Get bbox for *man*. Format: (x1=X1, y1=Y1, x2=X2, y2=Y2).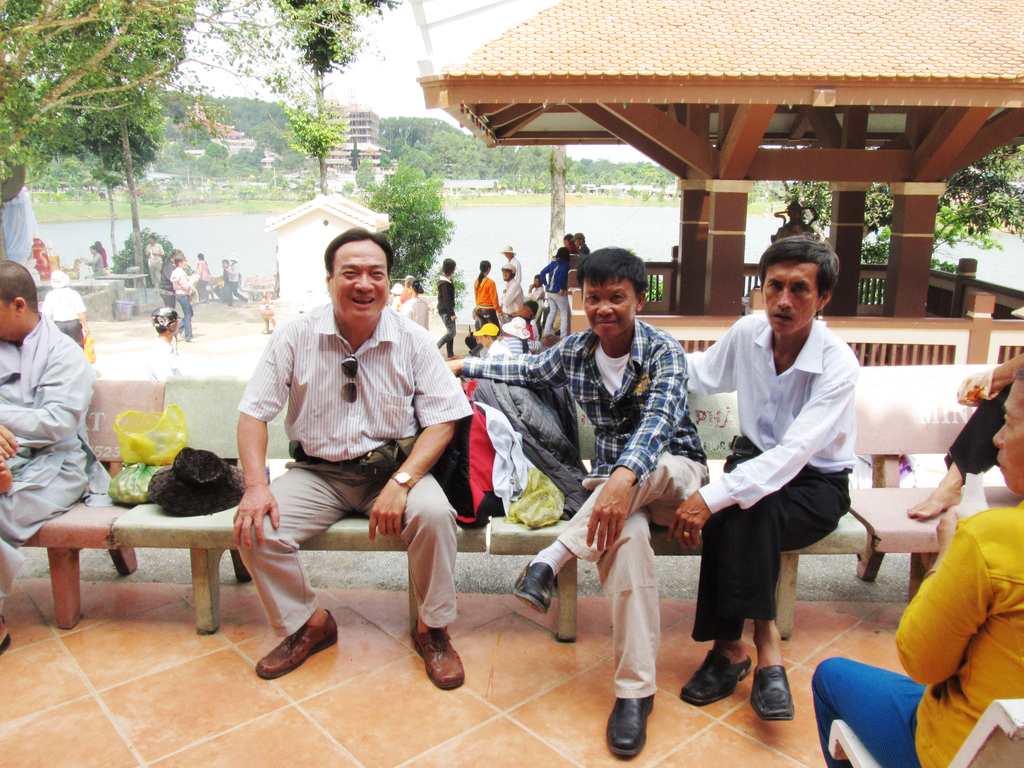
(x1=501, y1=246, x2=522, y2=282).
